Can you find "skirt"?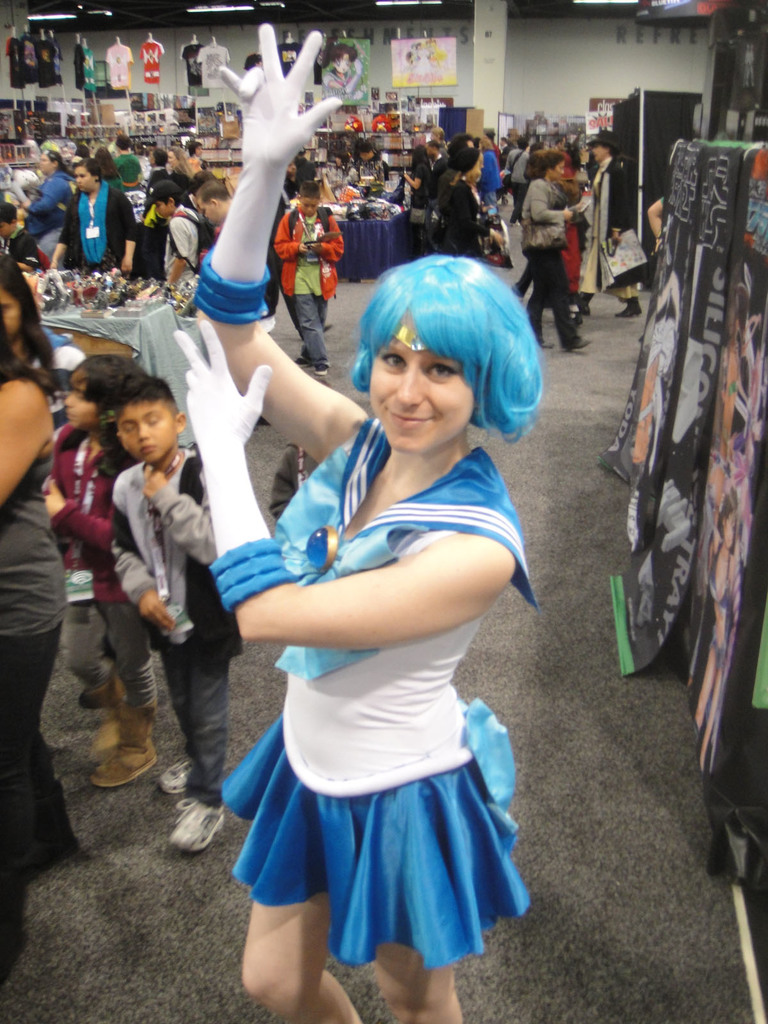
Yes, bounding box: box(222, 711, 534, 970).
